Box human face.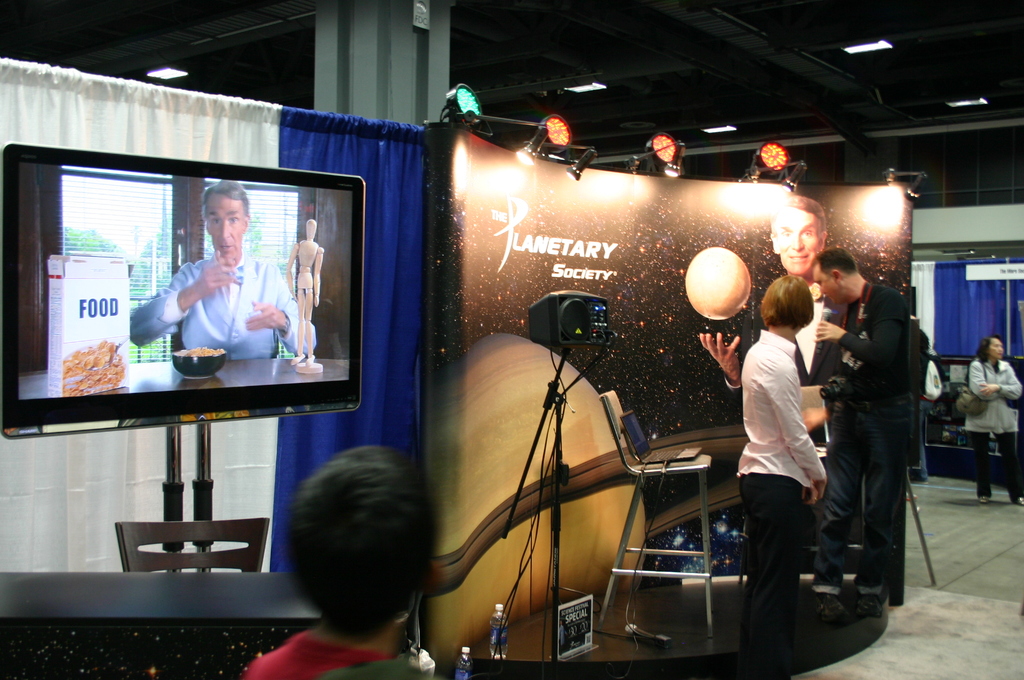
<box>814,266,836,307</box>.
